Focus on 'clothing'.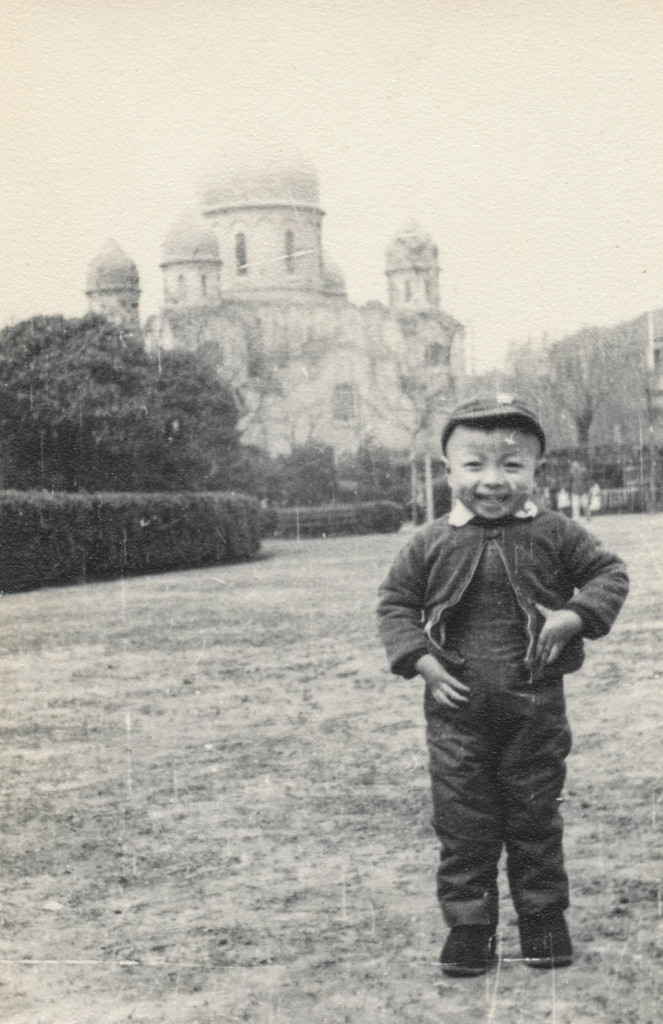
Focused at {"left": 373, "top": 493, "right": 619, "bottom": 916}.
